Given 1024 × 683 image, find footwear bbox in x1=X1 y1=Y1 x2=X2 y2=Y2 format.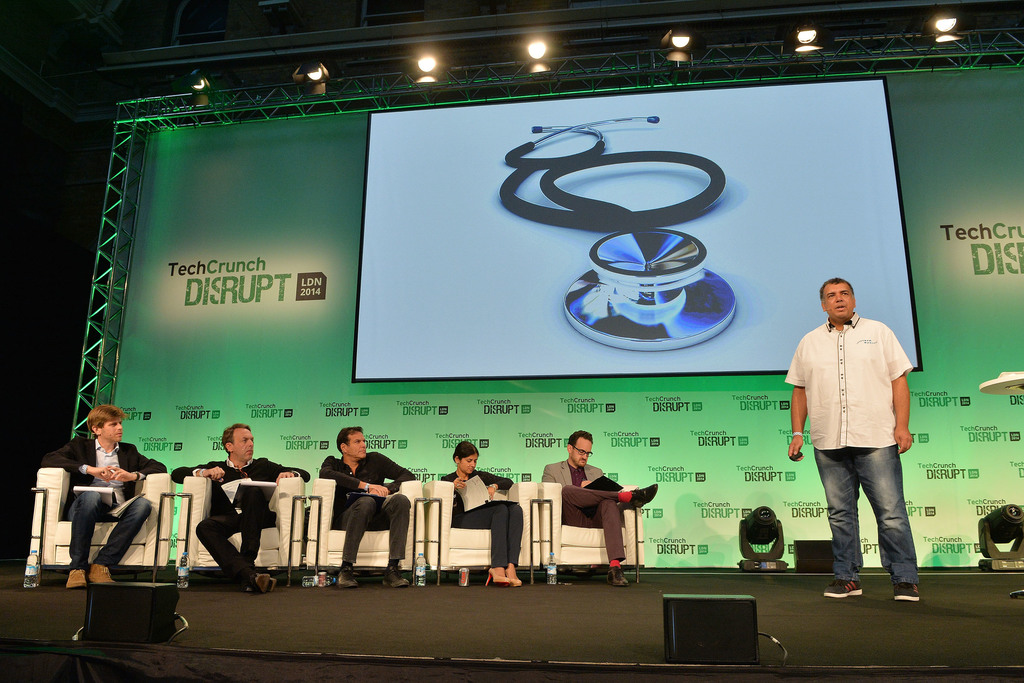
x1=64 y1=570 x2=89 y2=591.
